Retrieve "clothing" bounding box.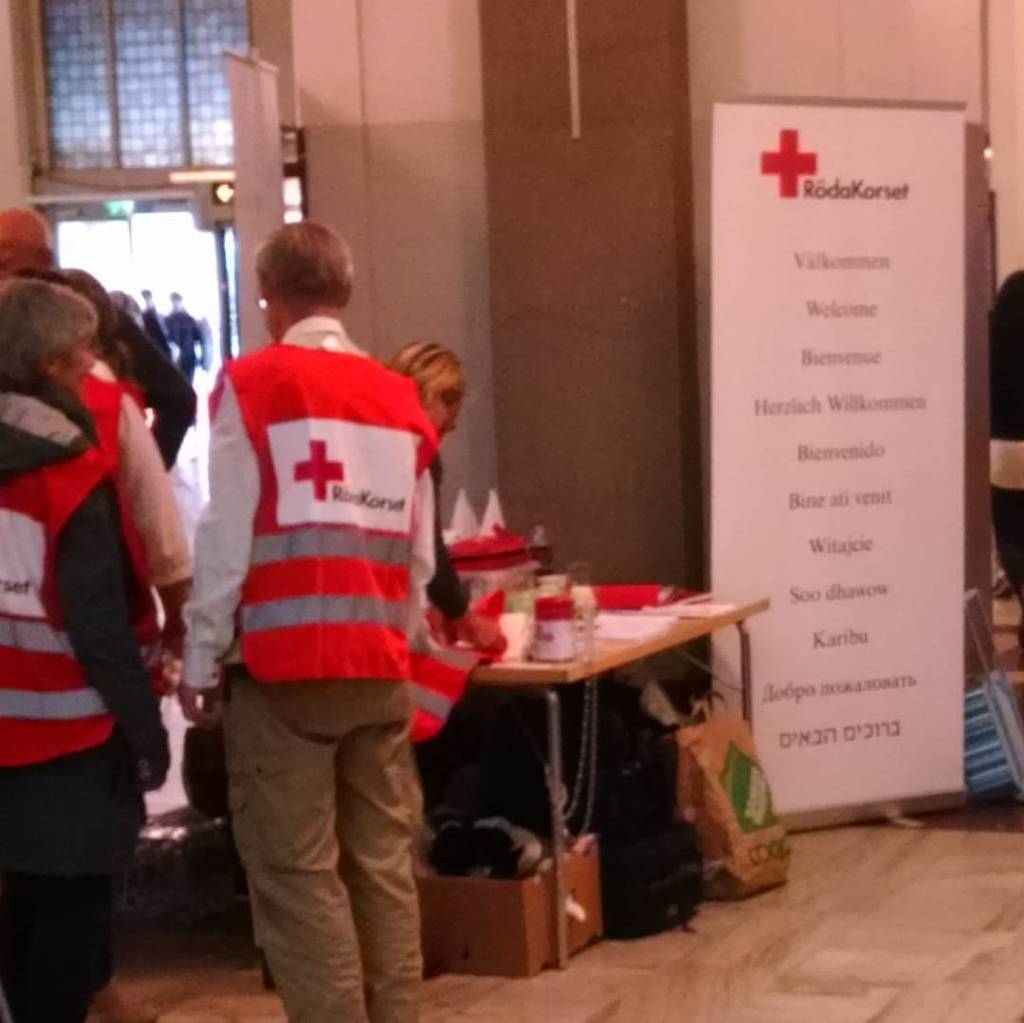
Bounding box: [x1=0, y1=355, x2=155, y2=1007].
